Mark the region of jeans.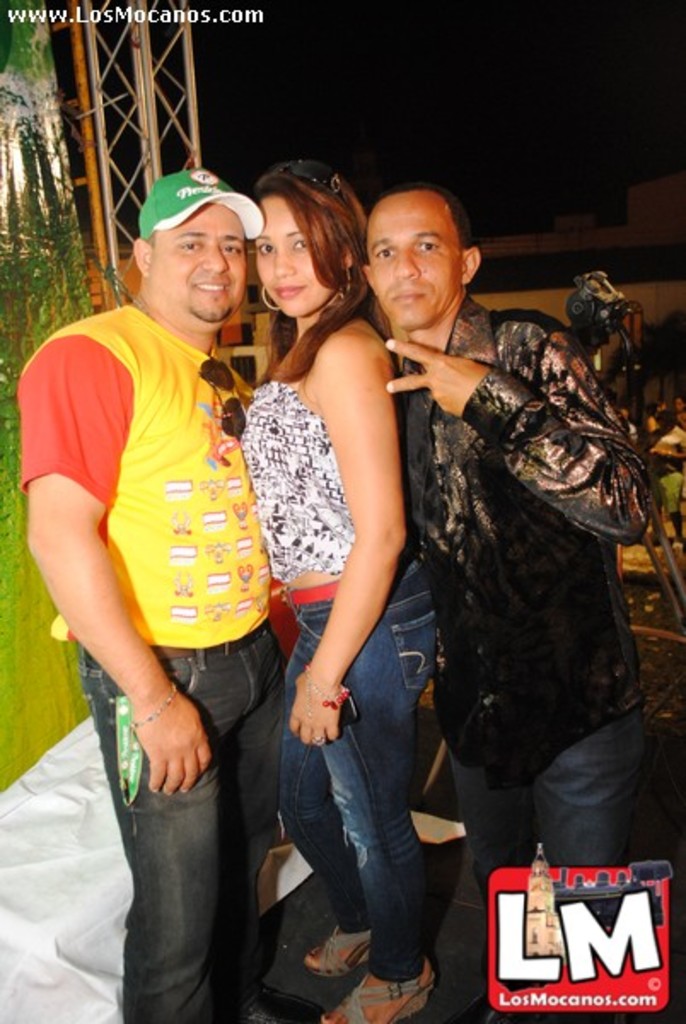
Region: {"x1": 273, "y1": 546, "x2": 433, "y2": 976}.
